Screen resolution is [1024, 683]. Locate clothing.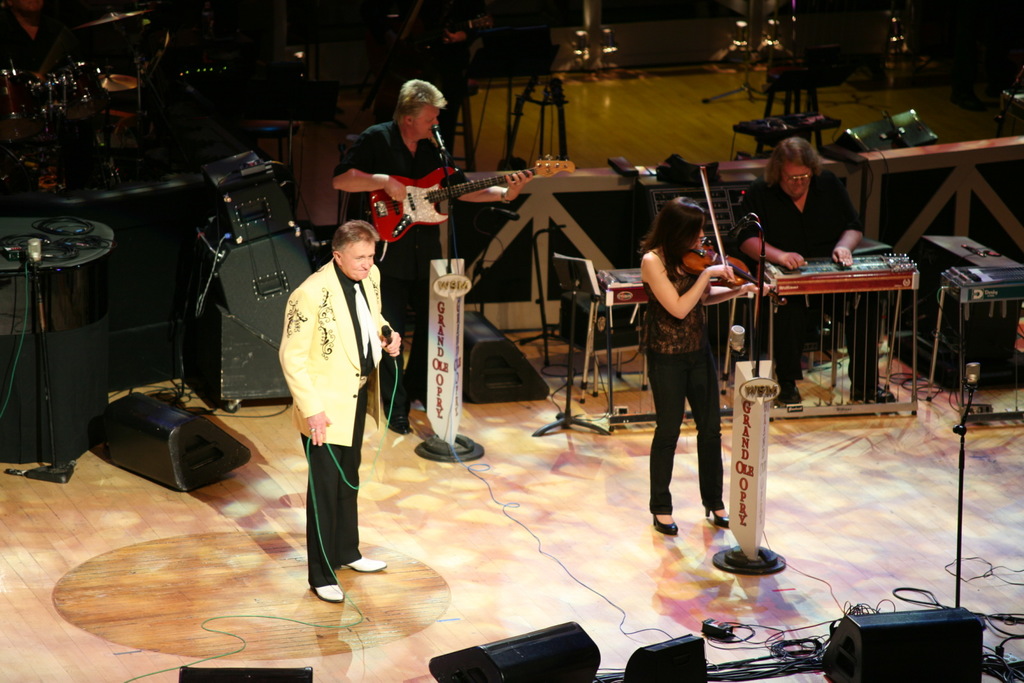
pyautogui.locateOnScreen(335, 120, 462, 405).
